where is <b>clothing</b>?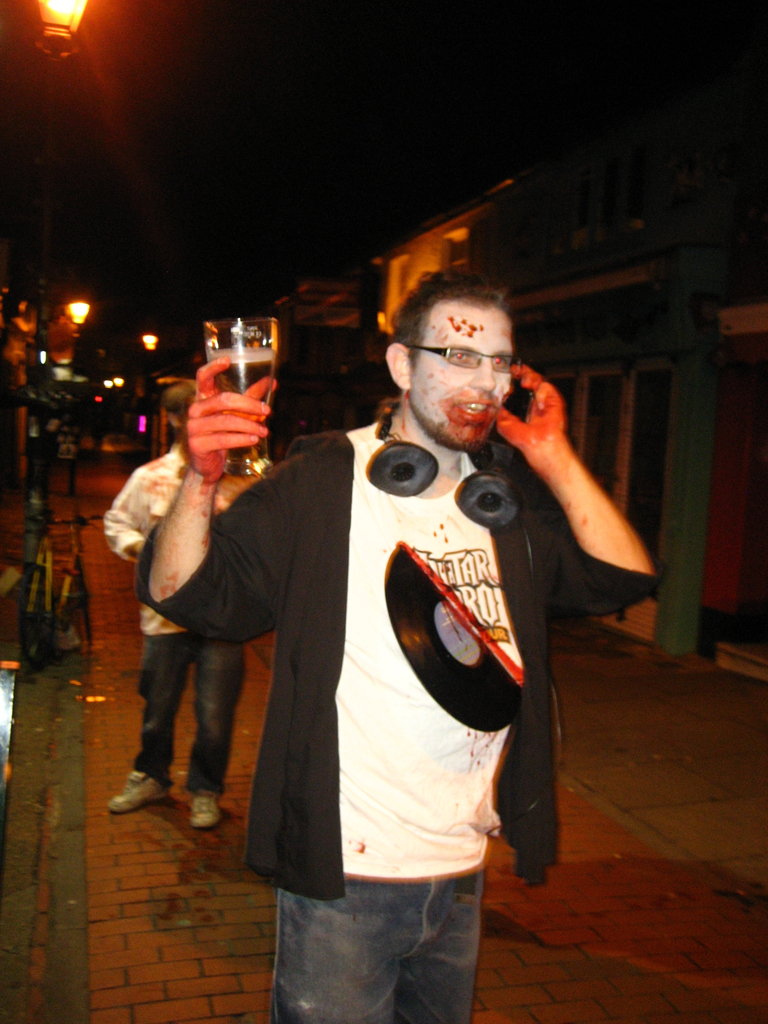
x1=107, y1=438, x2=259, y2=794.
